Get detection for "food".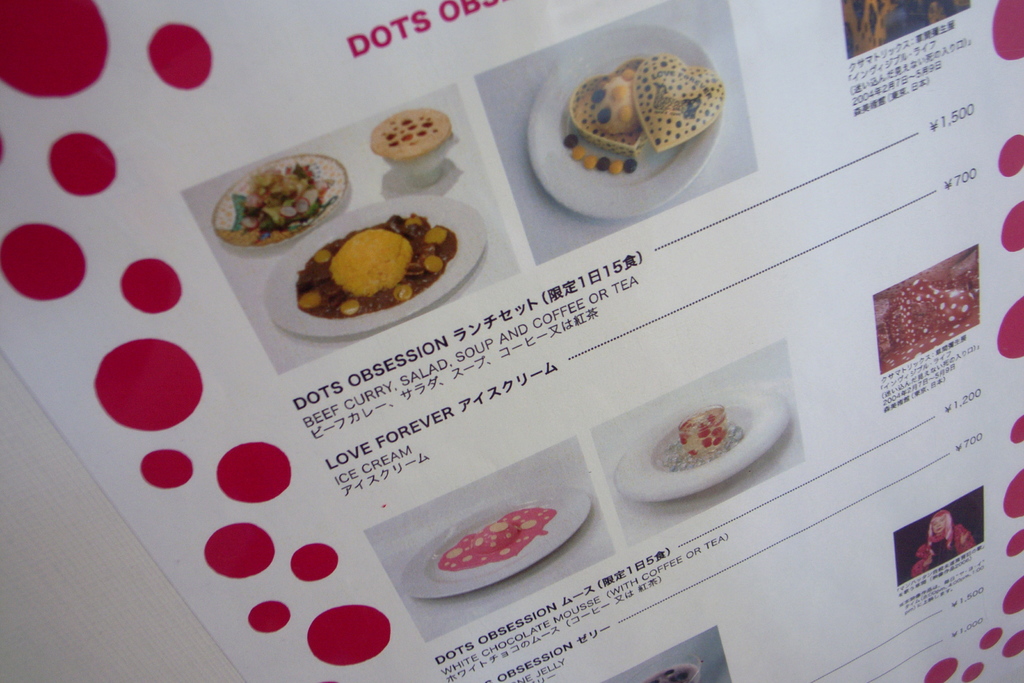
Detection: {"x1": 419, "y1": 504, "x2": 568, "y2": 572}.
